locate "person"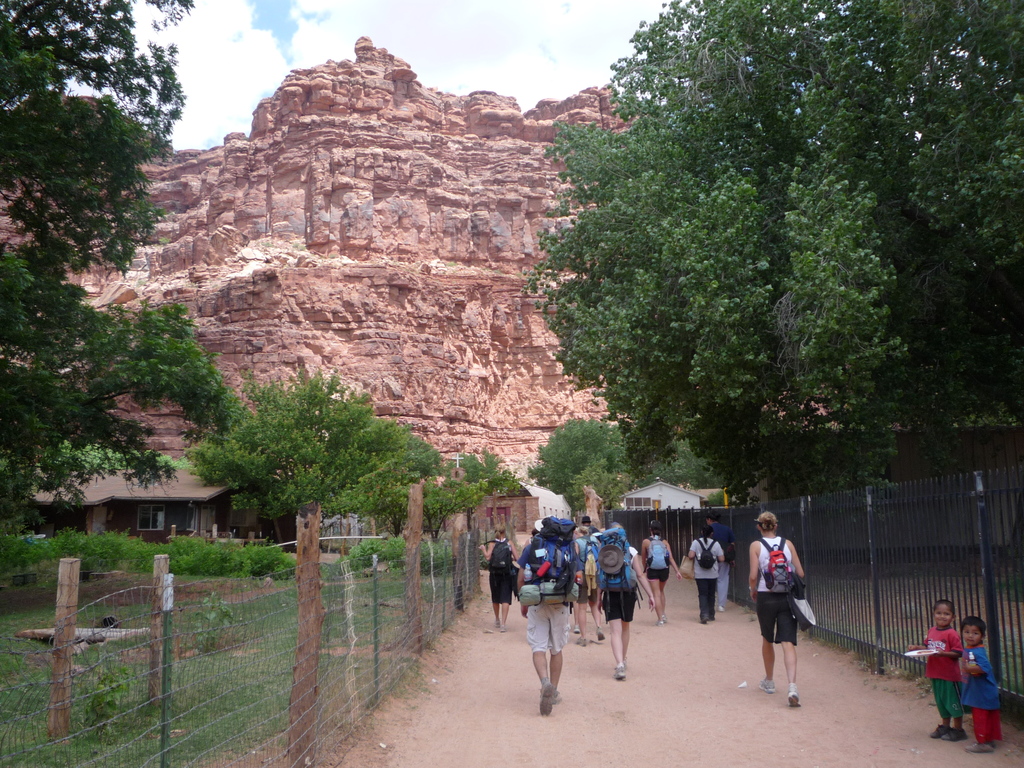
687, 523, 727, 622
